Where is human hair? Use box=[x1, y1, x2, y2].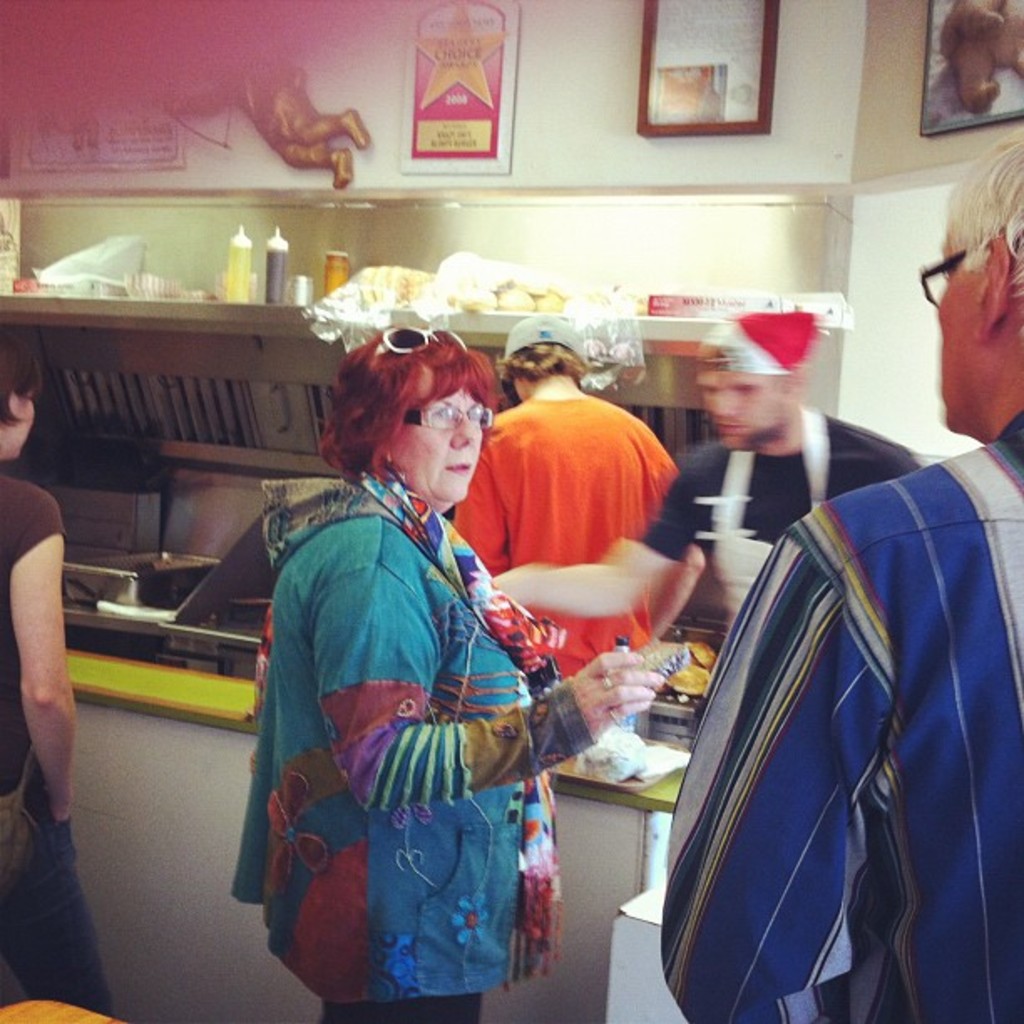
box=[939, 131, 1022, 338].
